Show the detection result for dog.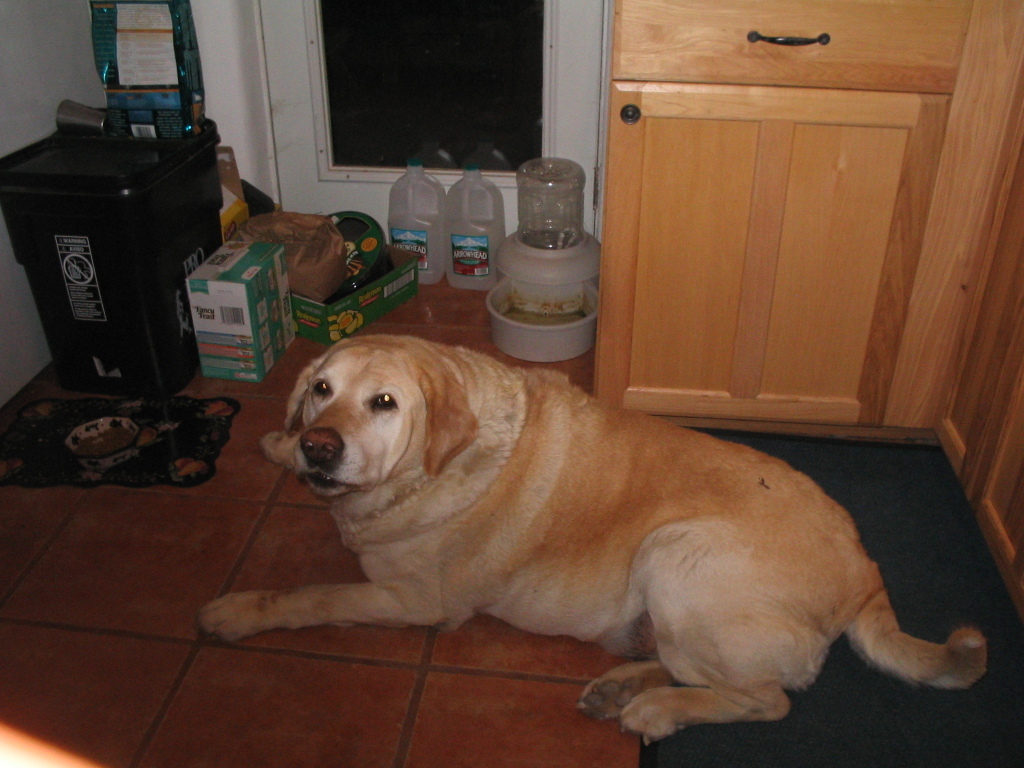
[x1=193, y1=333, x2=987, y2=750].
